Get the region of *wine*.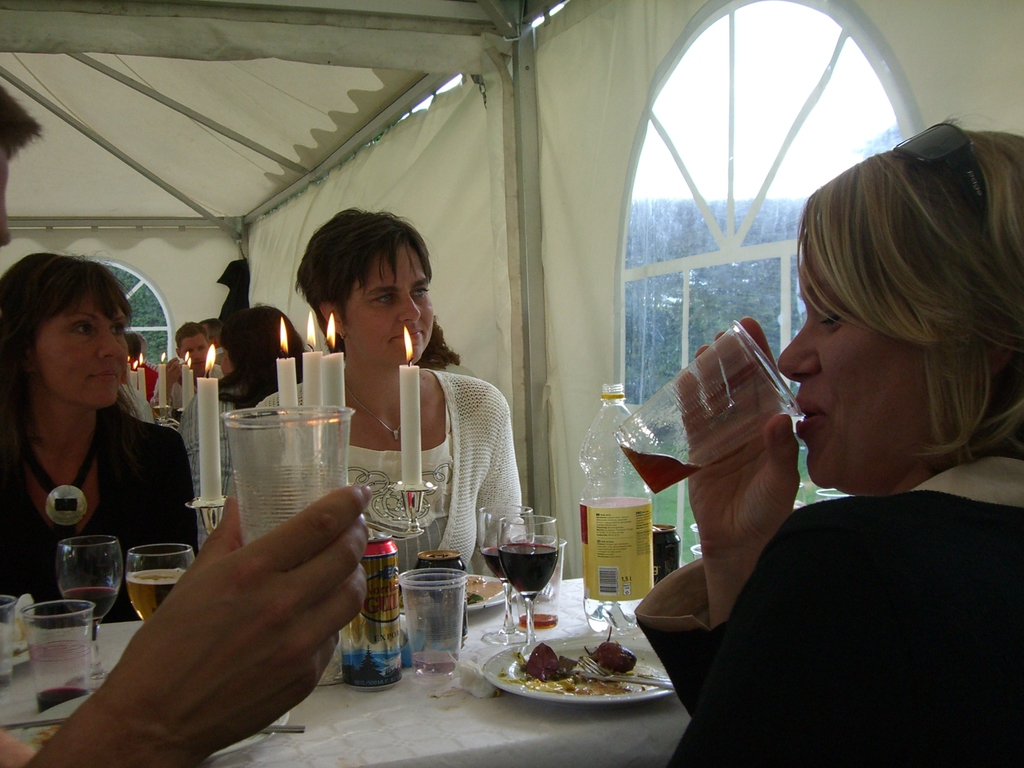
select_region(127, 567, 182, 618).
